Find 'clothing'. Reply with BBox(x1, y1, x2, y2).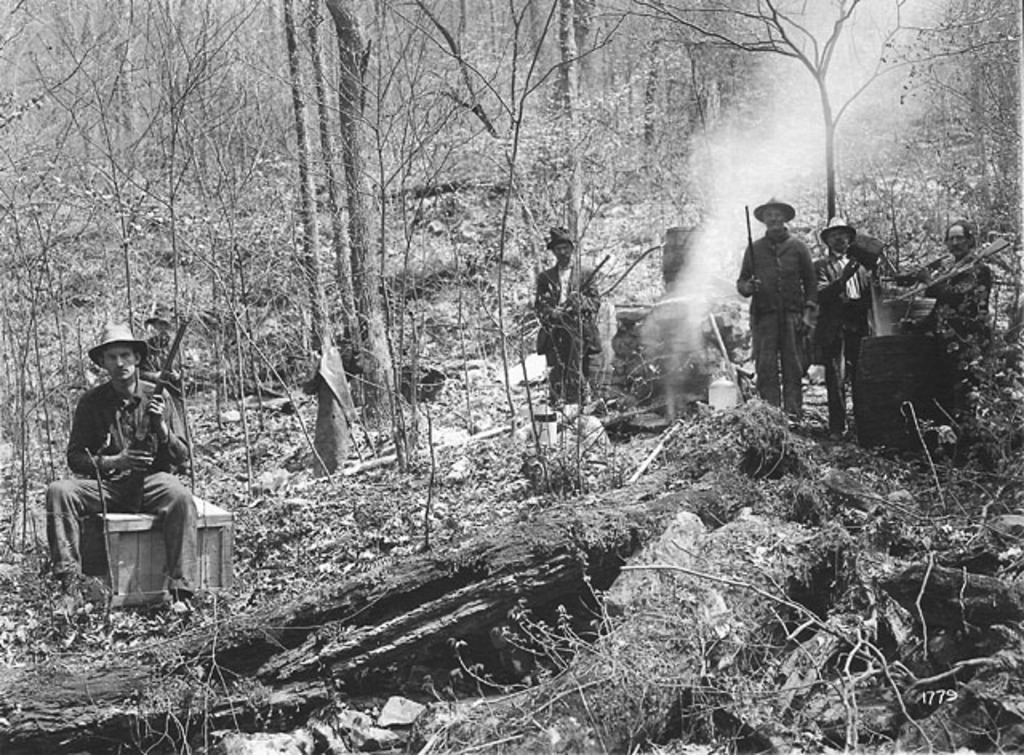
BBox(48, 370, 184, 584).
